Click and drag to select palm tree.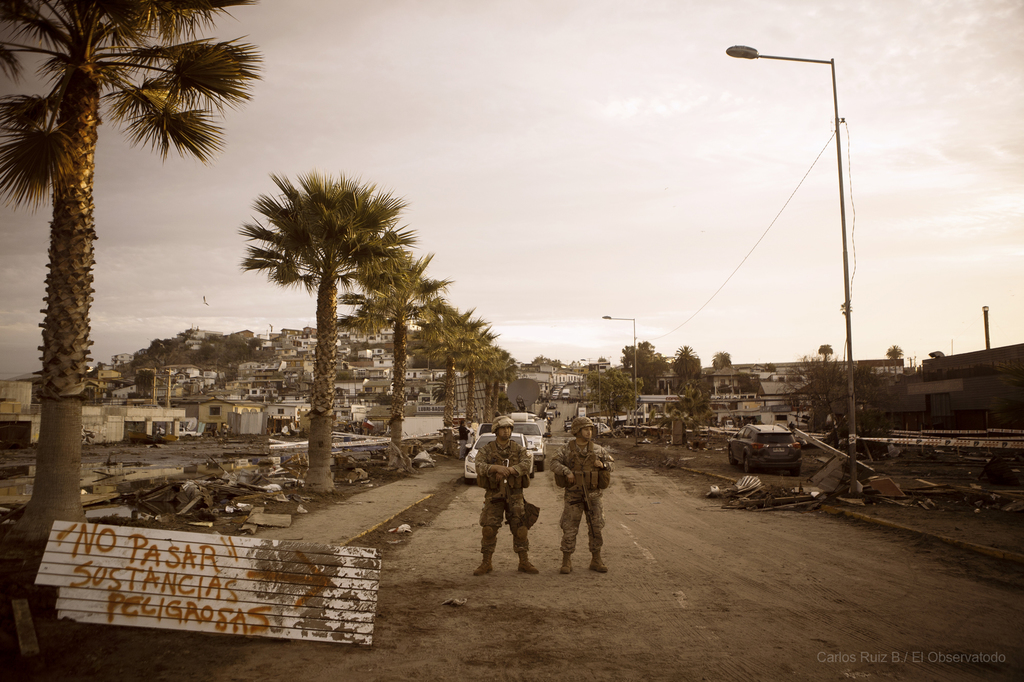
Selection: (x1=410, y1=299, x2=464, y2=497).
